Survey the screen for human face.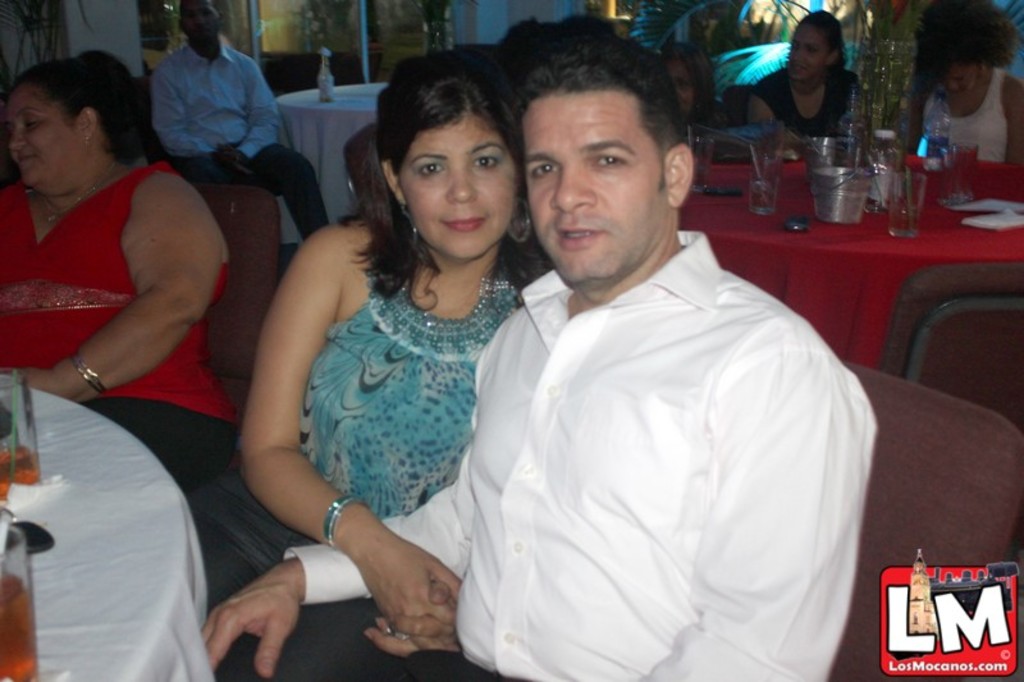
Survey found: crop(525, 86, 666, 279).
